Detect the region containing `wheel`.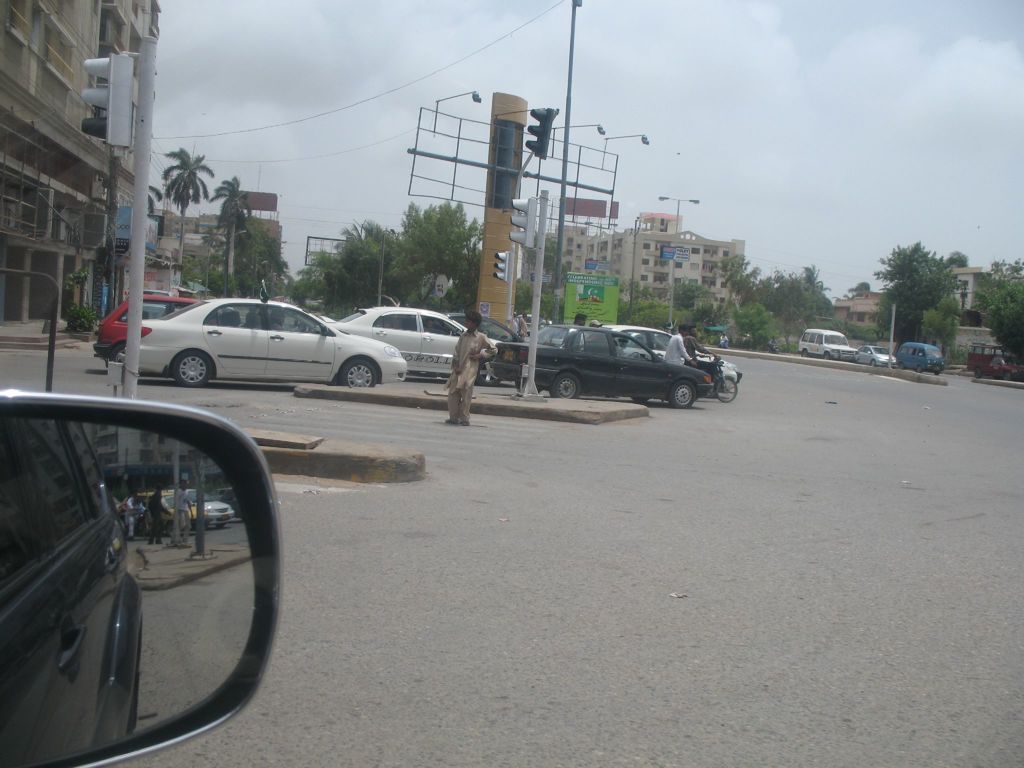
[x1=799, y1=349, x2=807, y2=355].
